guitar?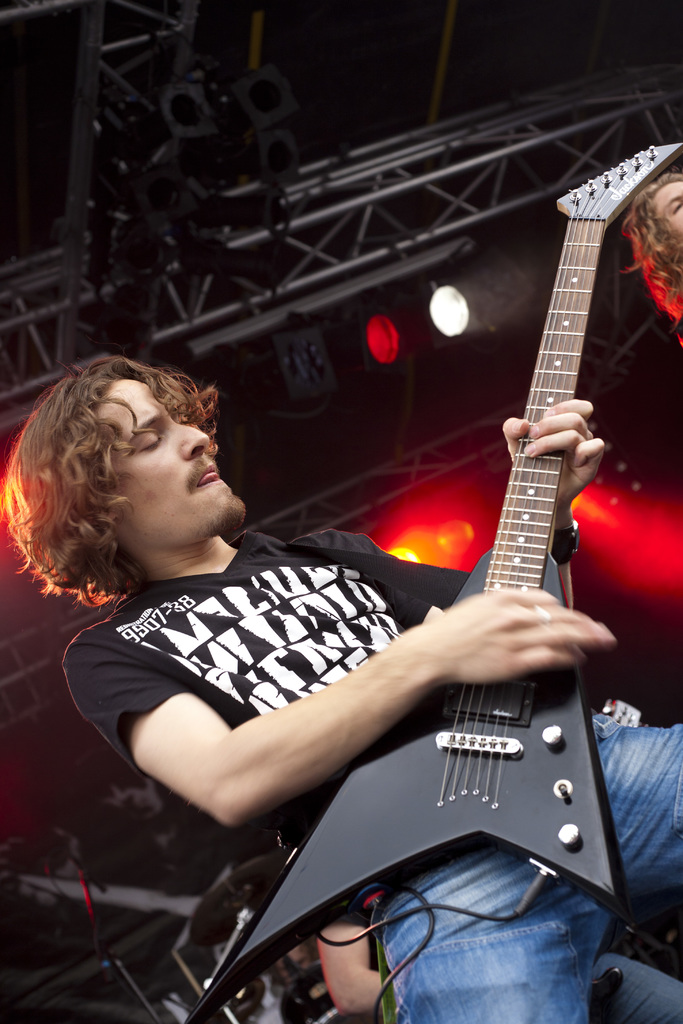
<box>174,136,682,1023</box>
